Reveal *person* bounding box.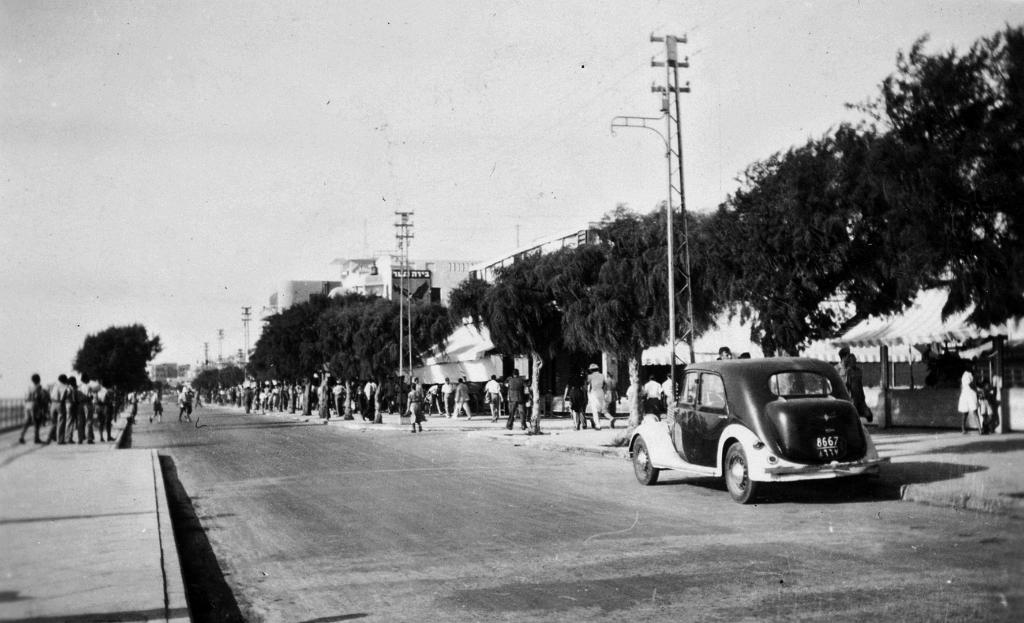
Revealed: crop(658, 372, 678, 406).
